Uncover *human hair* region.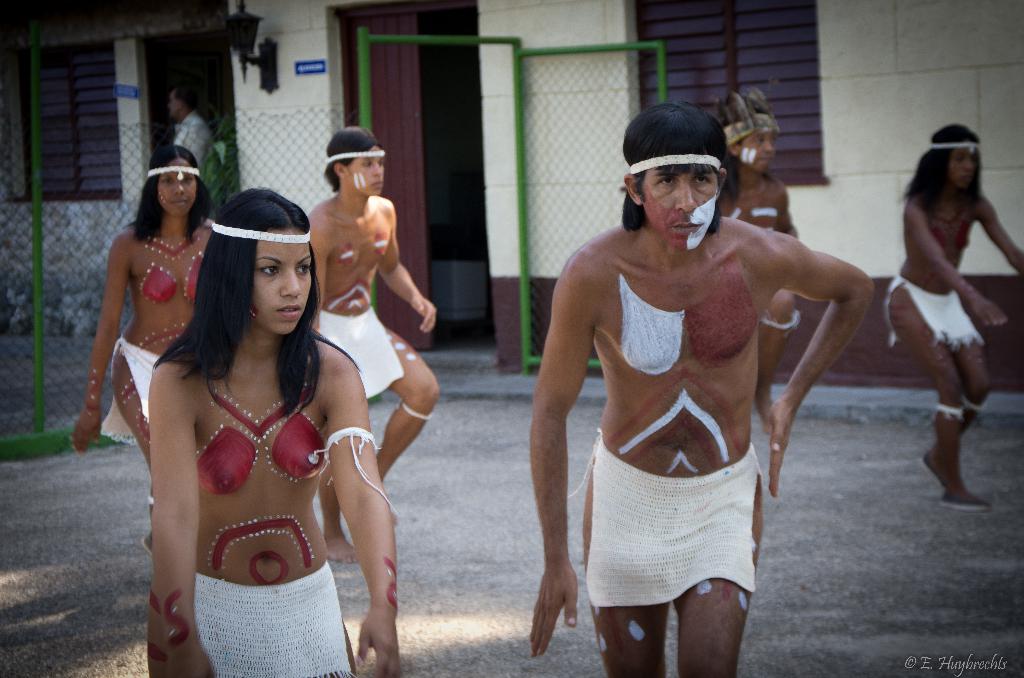
Uncovered: crop(618, 102, 728, 235).
